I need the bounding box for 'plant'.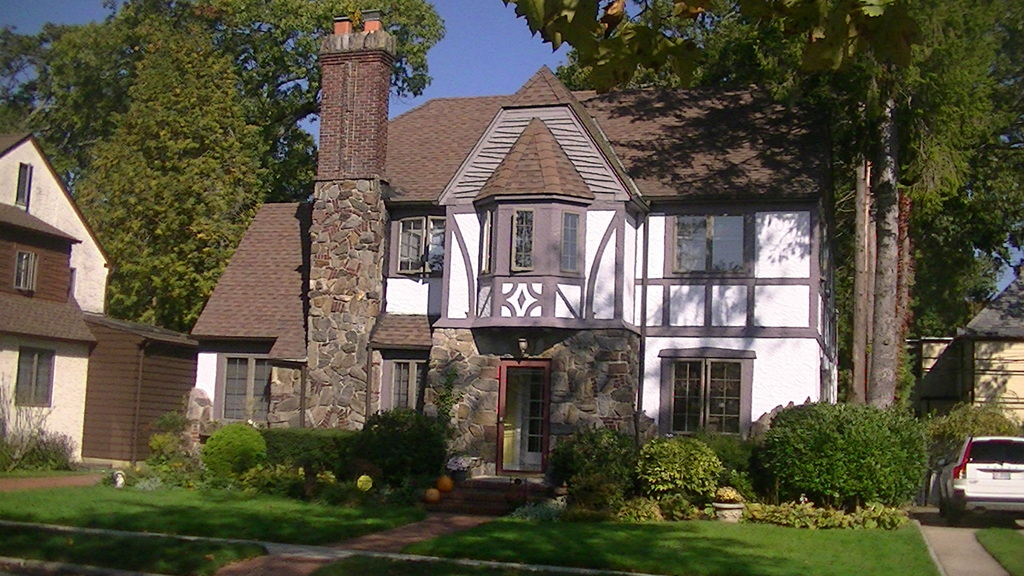
Here it is: 346 399 456 501.
